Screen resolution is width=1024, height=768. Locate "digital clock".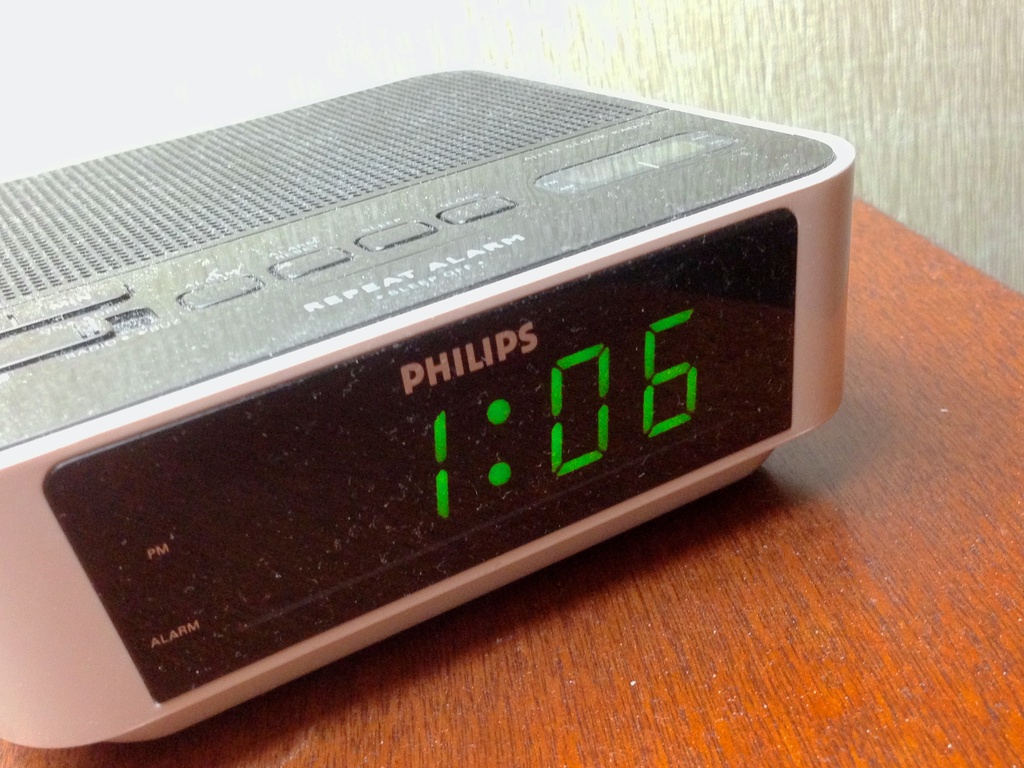
rect(48, 207, 795, 707).
